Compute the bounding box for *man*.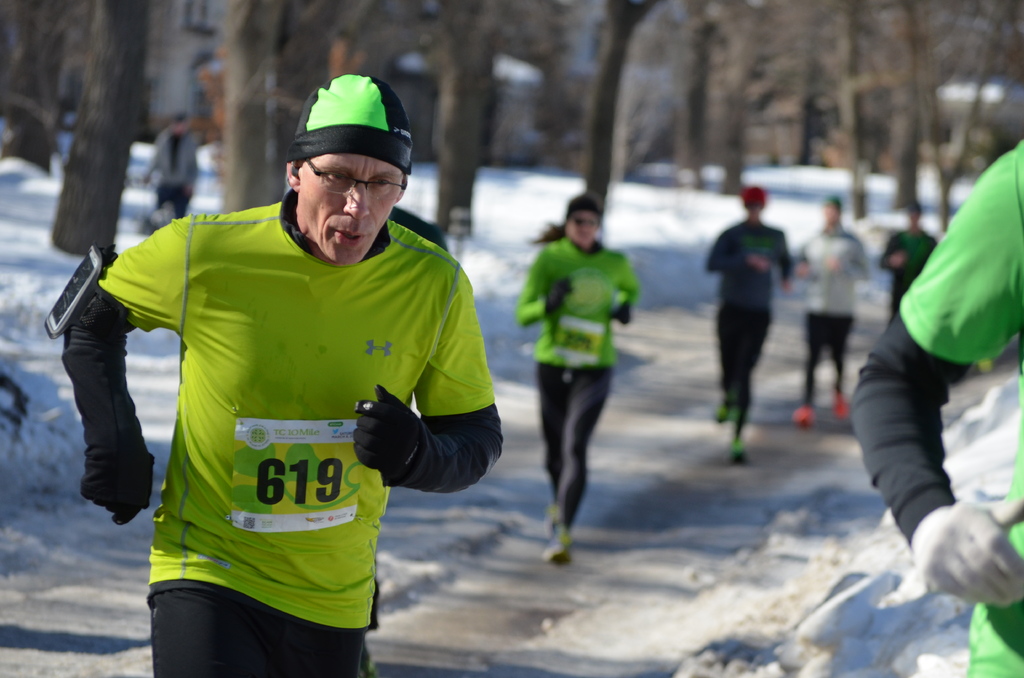
54/70/504/677.
